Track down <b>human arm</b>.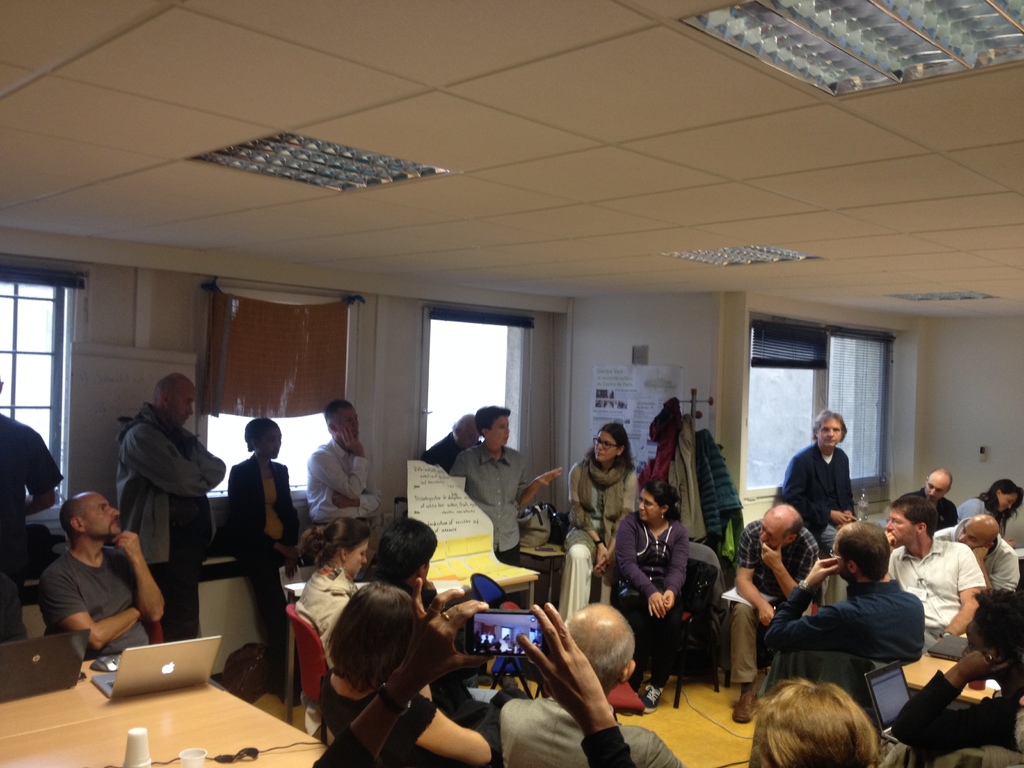
Tracked to crop(933, 552, 986, 645).
